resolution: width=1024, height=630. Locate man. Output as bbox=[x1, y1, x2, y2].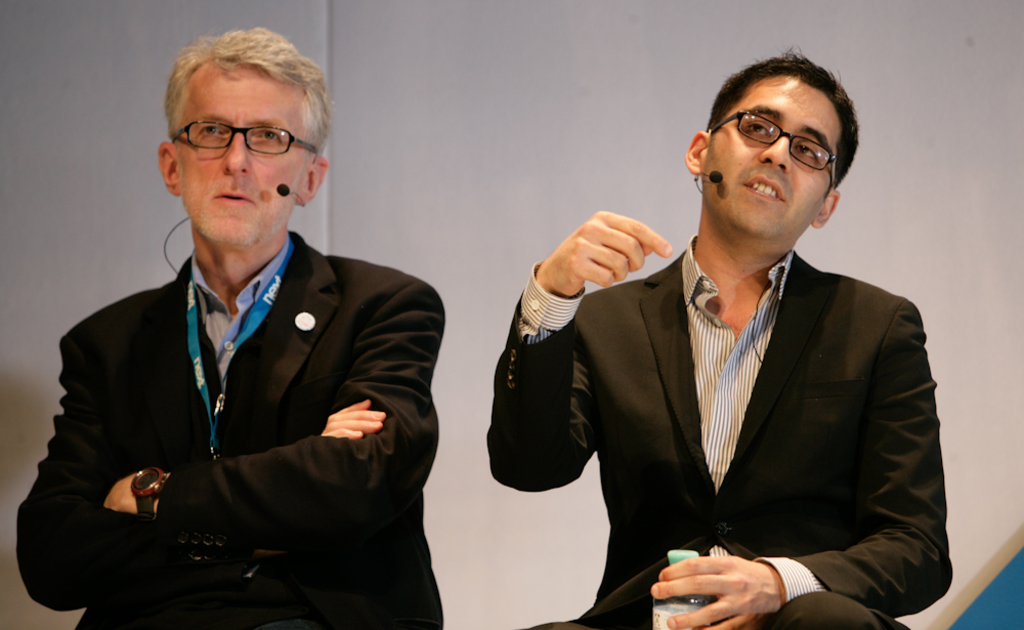
bbox=[489, 75, 940, 627].
